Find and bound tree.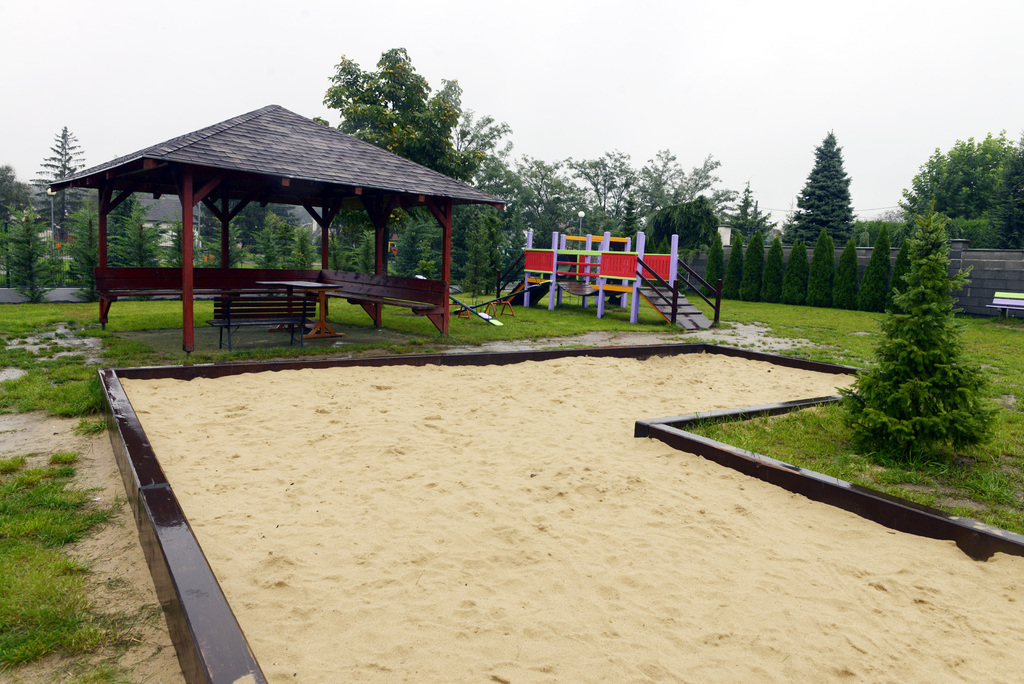
Bound: 875,132,1023,286.
